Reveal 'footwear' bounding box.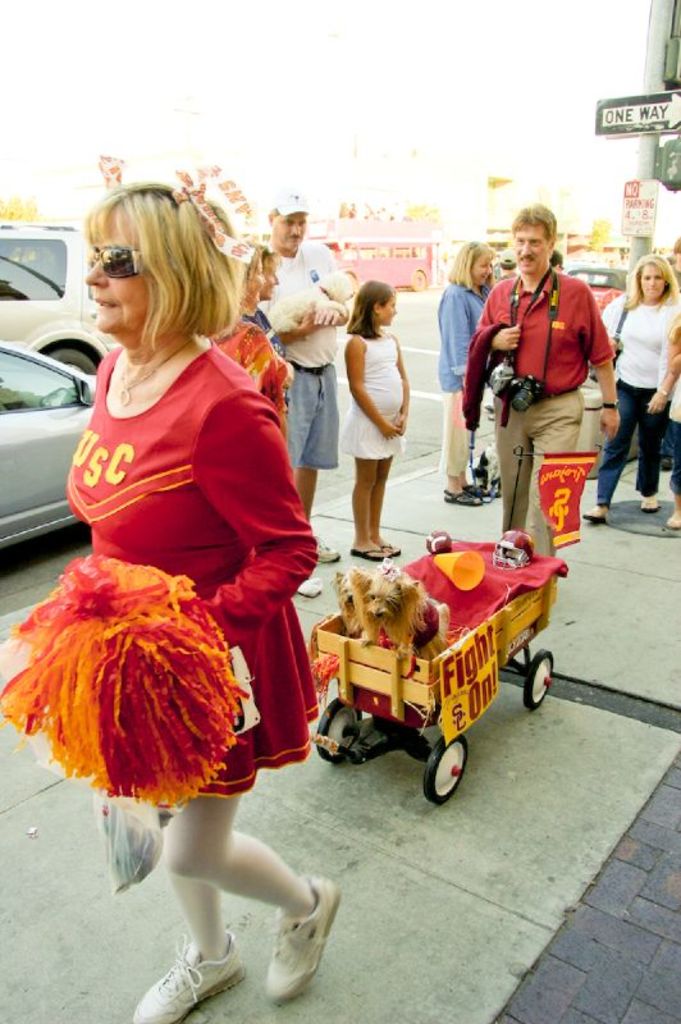
Revealed: region(351, 544, 390, 559).
